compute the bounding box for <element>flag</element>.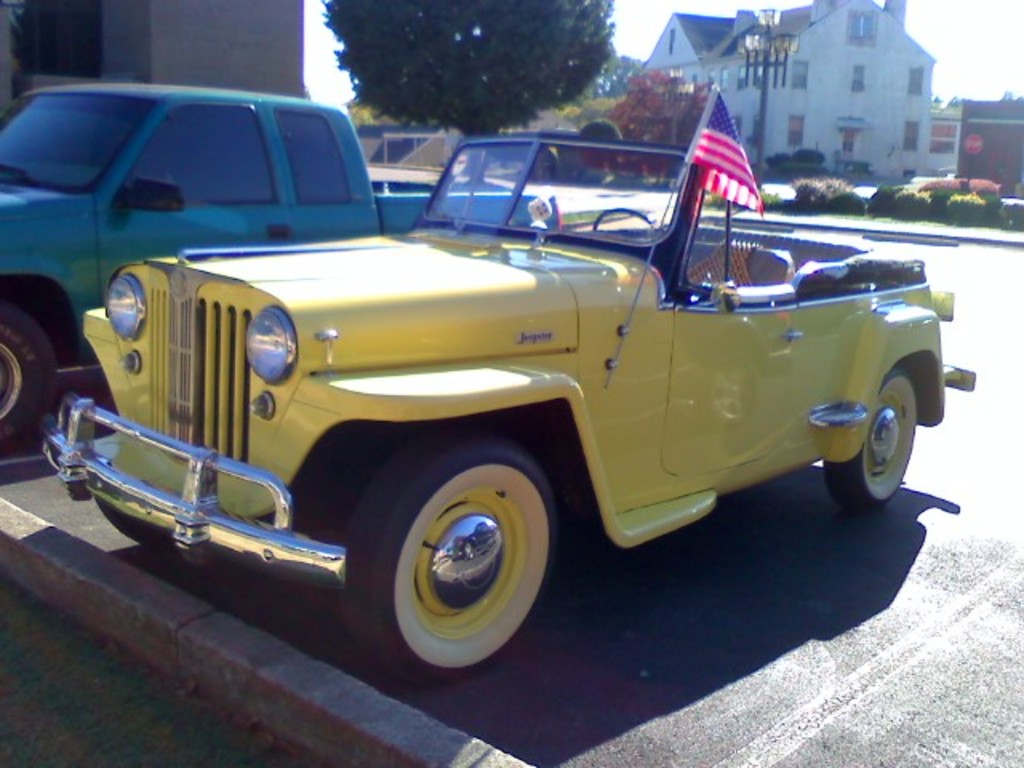
BBox(683, 101, 762, 232).
